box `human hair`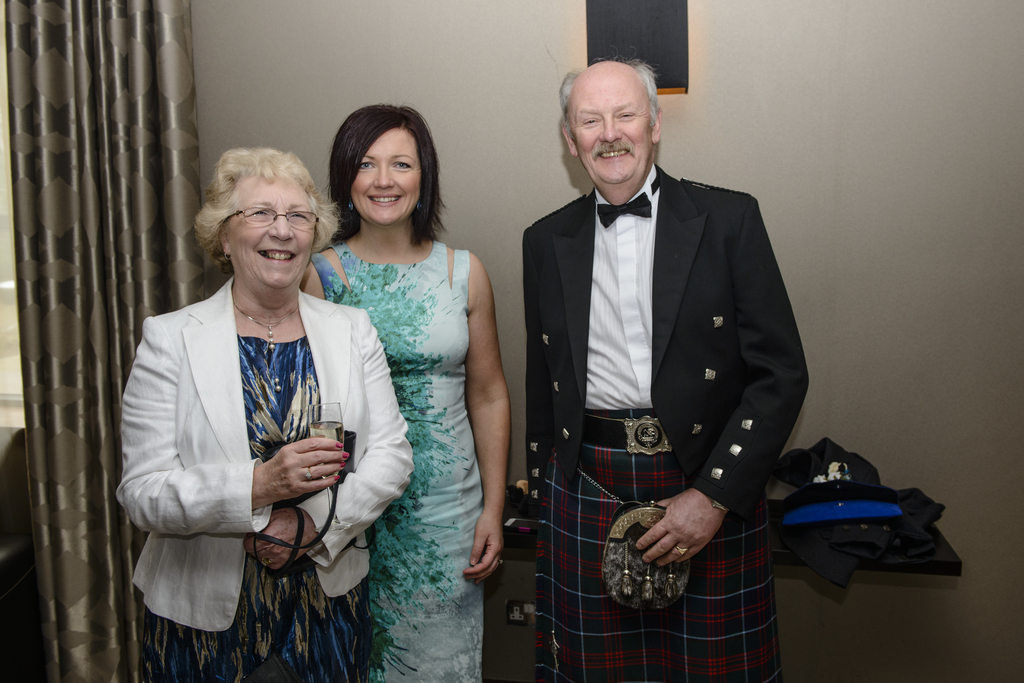
[left=557, top=66, right=665, bottom=150]
